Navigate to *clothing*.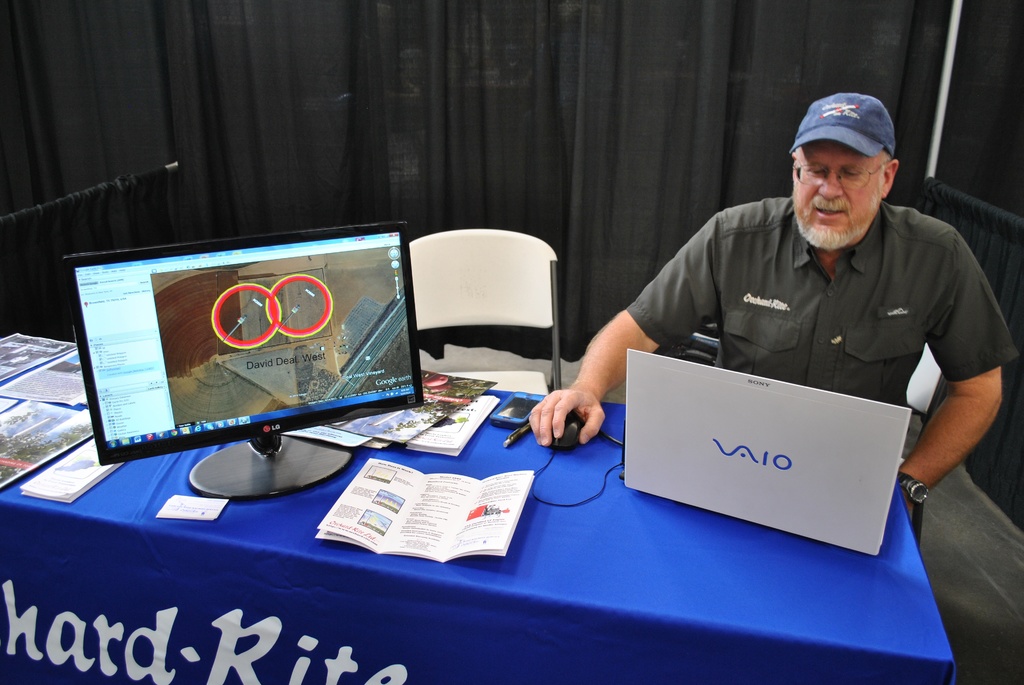
Navigation target: select_region(627, 200, 1014, 543).
